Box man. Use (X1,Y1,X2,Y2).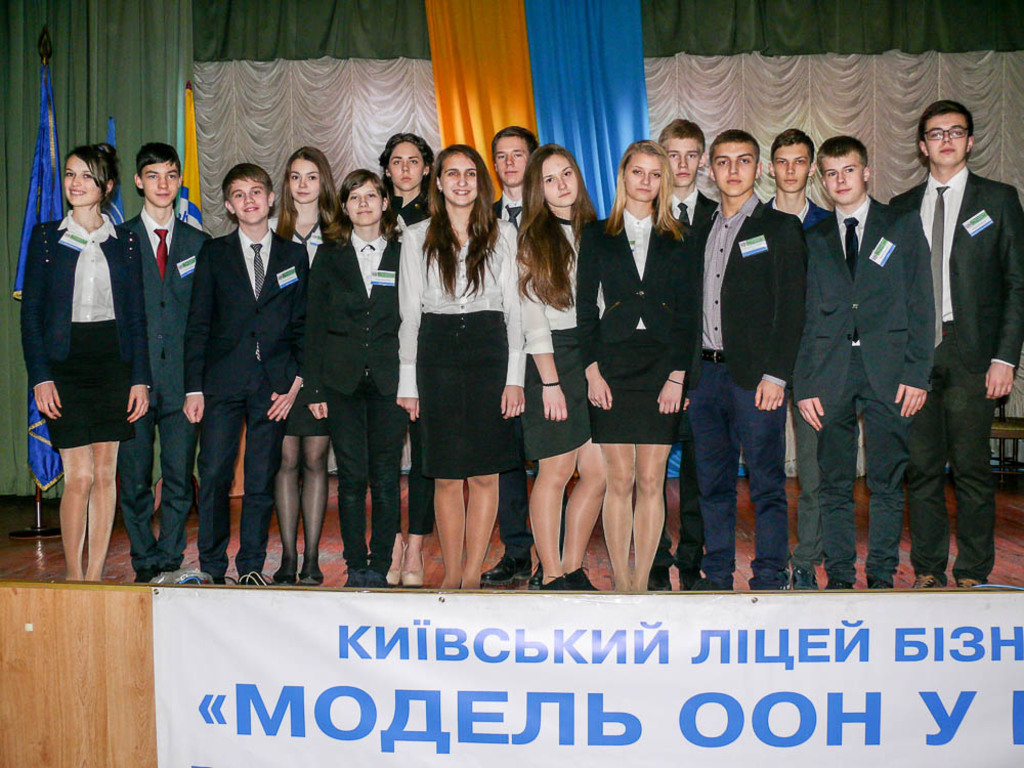
(180,160,311,593).
